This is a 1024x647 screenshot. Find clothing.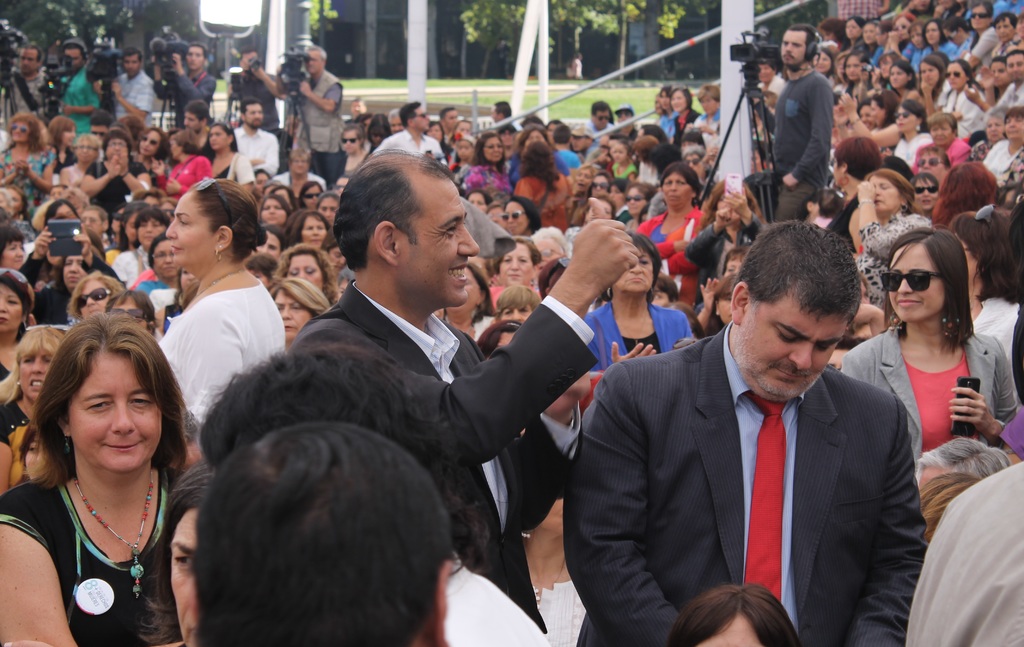
Bounding box: 0 0 1023 440.
